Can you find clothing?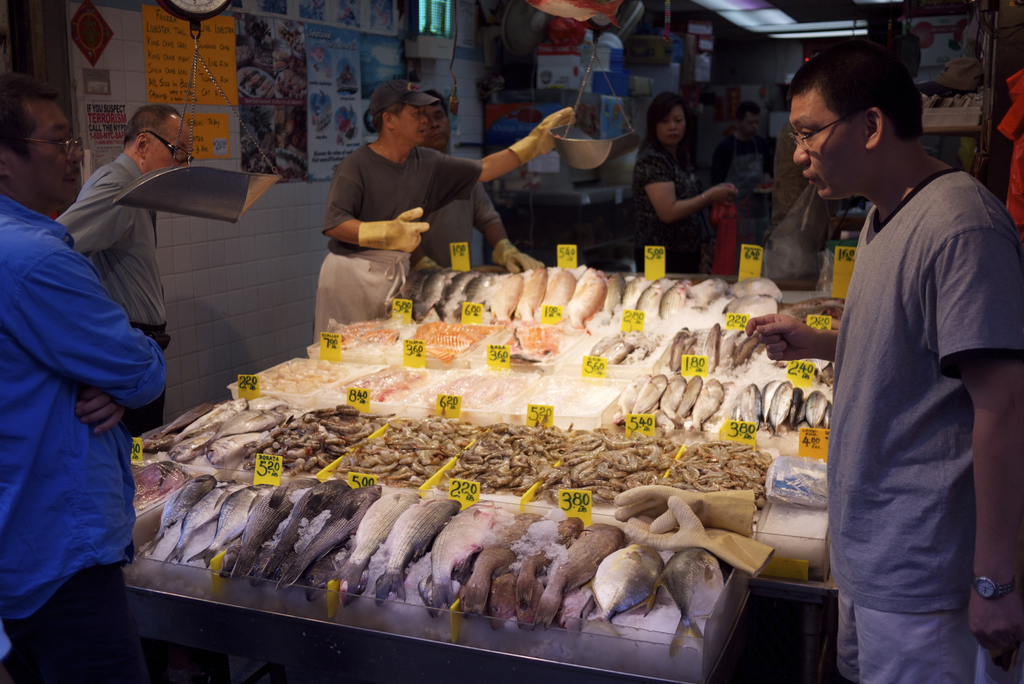
Yes, bounding box: x1=0, y1=190, x2=166, y2=683.
